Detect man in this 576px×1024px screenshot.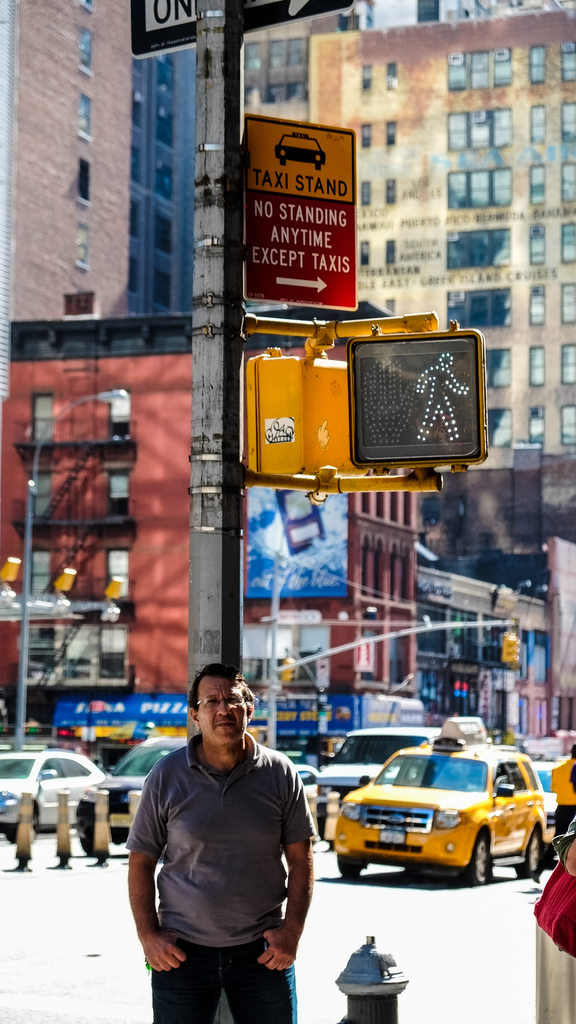
Detection: (x1=113, y1=679, x2=317, y2=1023).
